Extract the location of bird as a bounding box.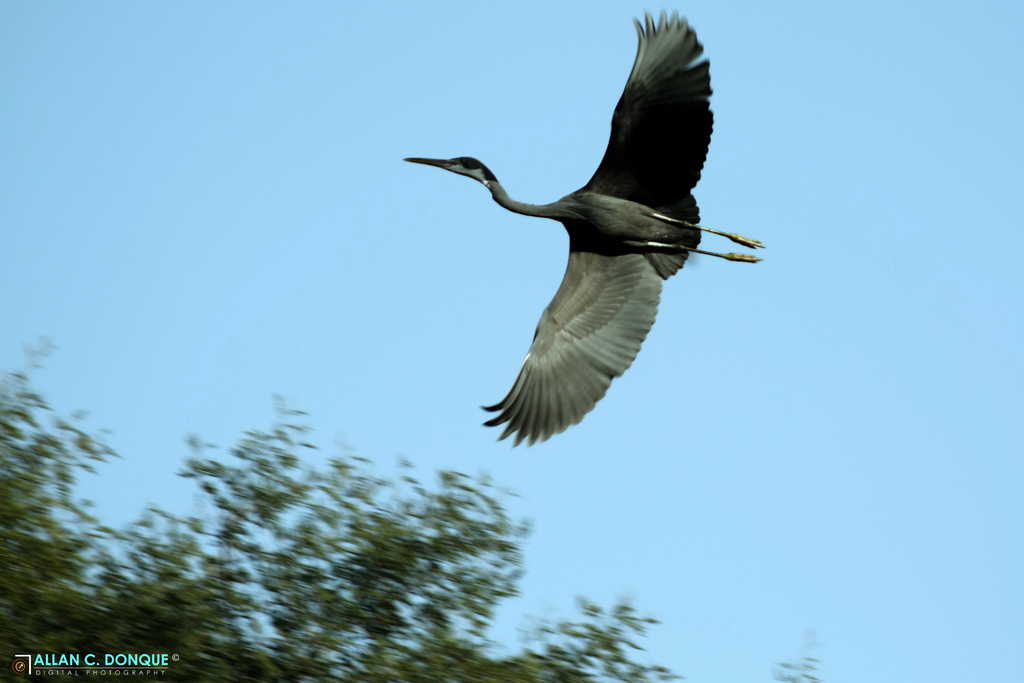
[left=399, top=45, right=739, bottom=464].
